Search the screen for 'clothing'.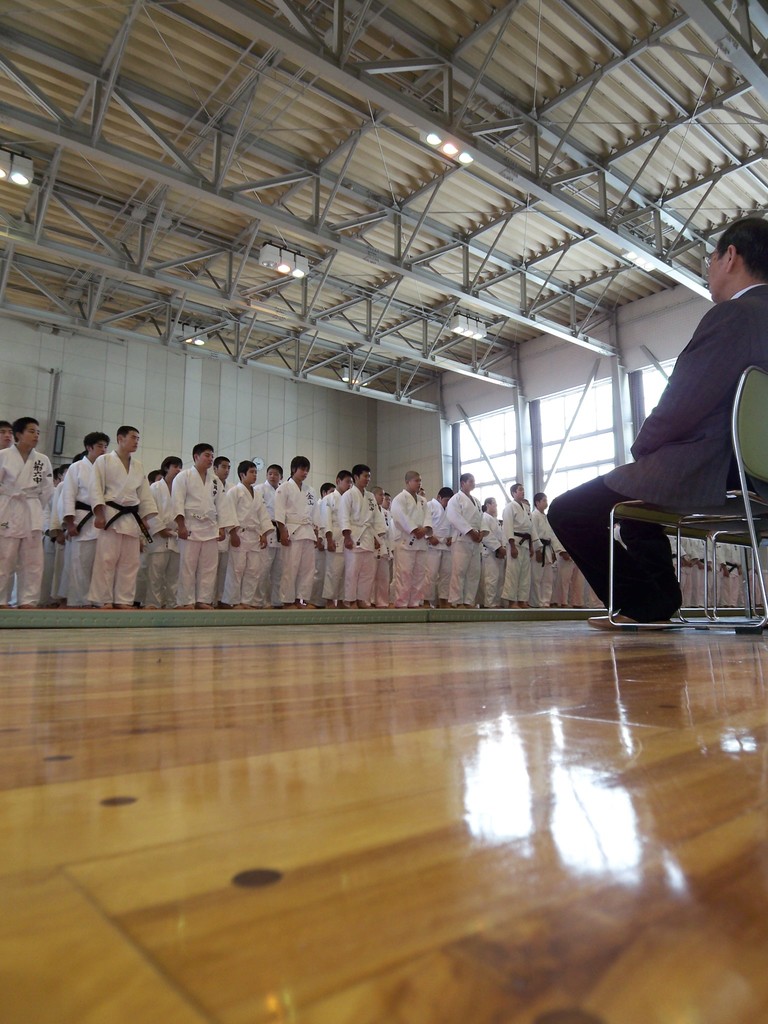
Found at bbox=[504, 507, 547, 591].
